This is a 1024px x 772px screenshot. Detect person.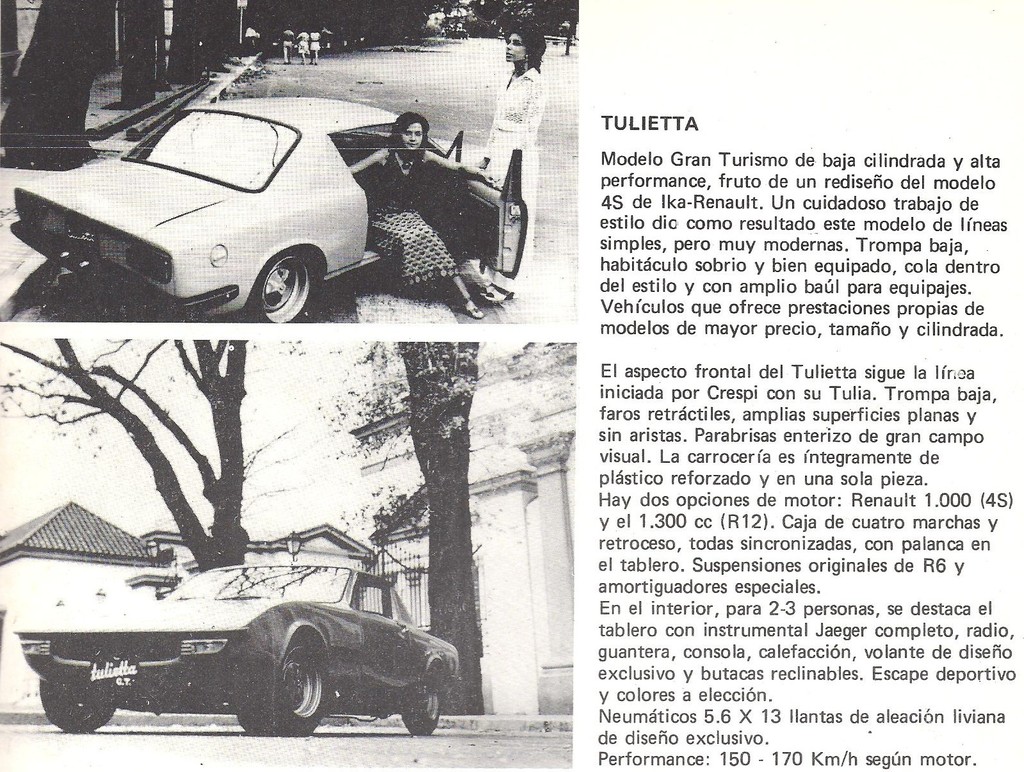
467,17,546,298.
